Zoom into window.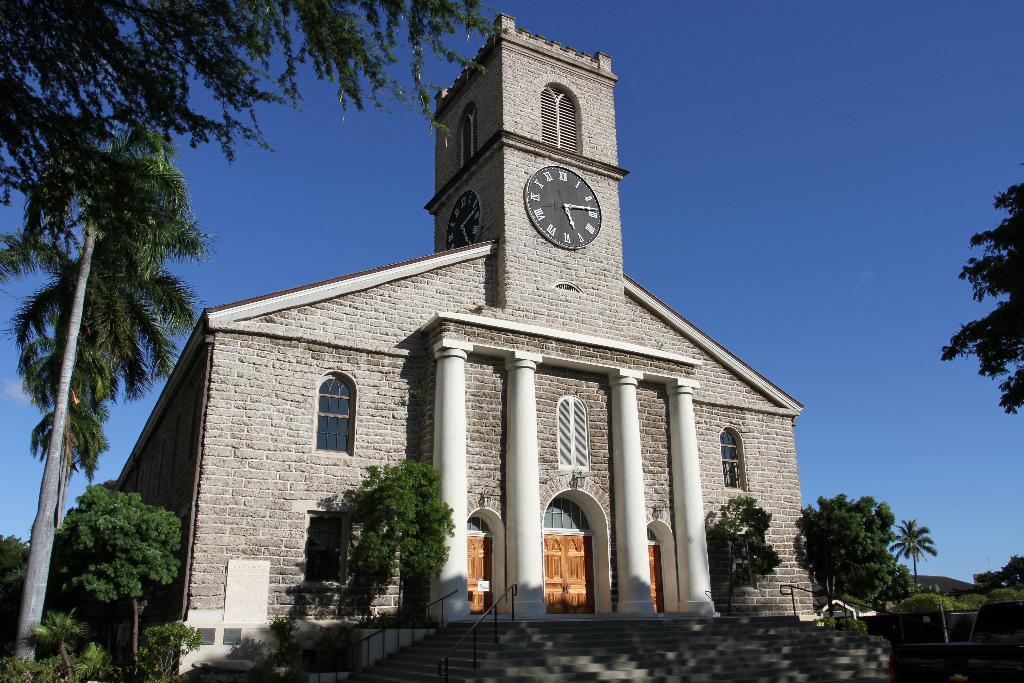
Zoom target: locate(314, 376, 359, 457).
